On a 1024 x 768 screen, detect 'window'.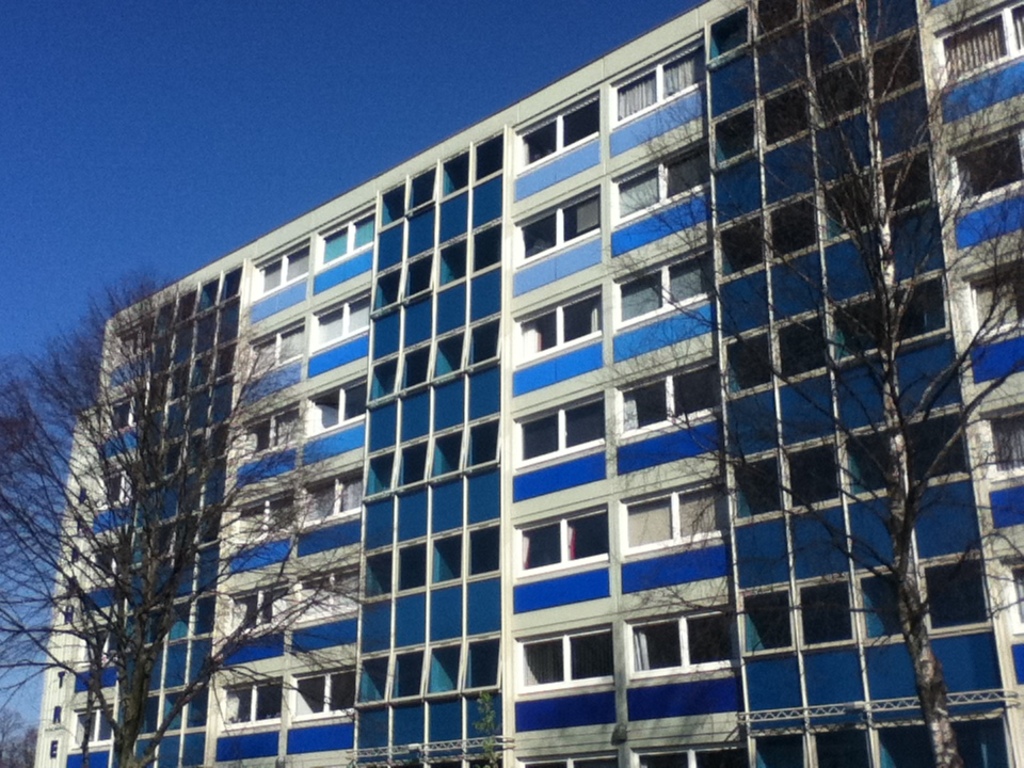
x1=283 y1=563 x2=358 y2=619.
